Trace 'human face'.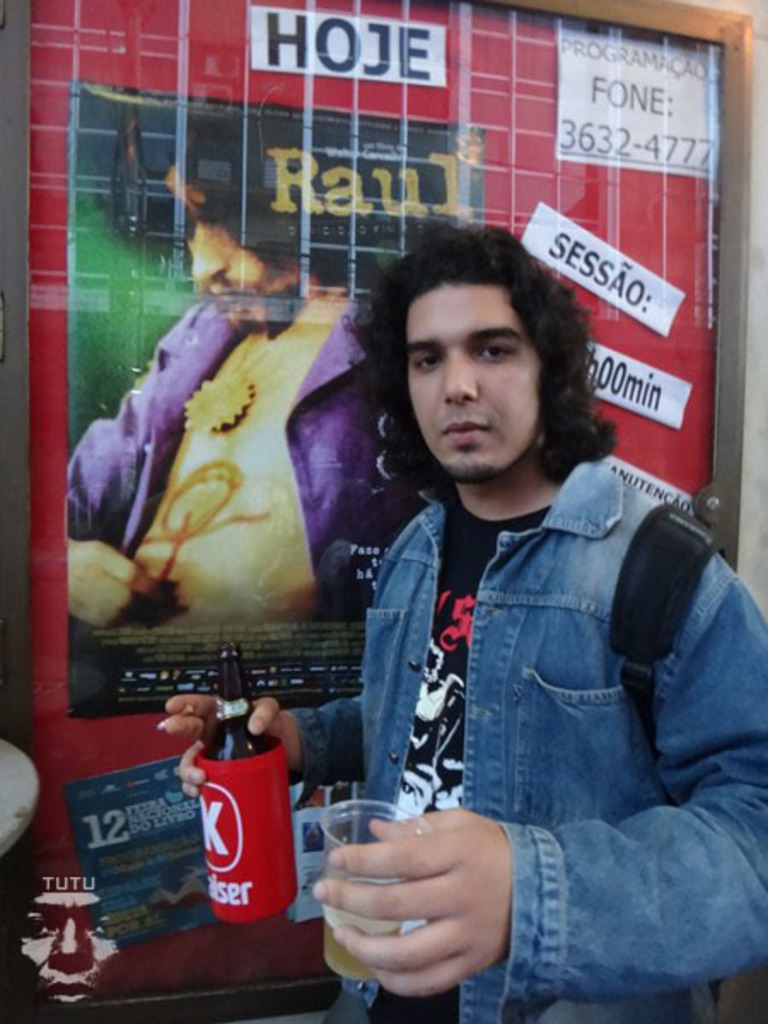
Traced to {"x1": 408, "y1": 271, "x2": 548, "y2": 464}.
